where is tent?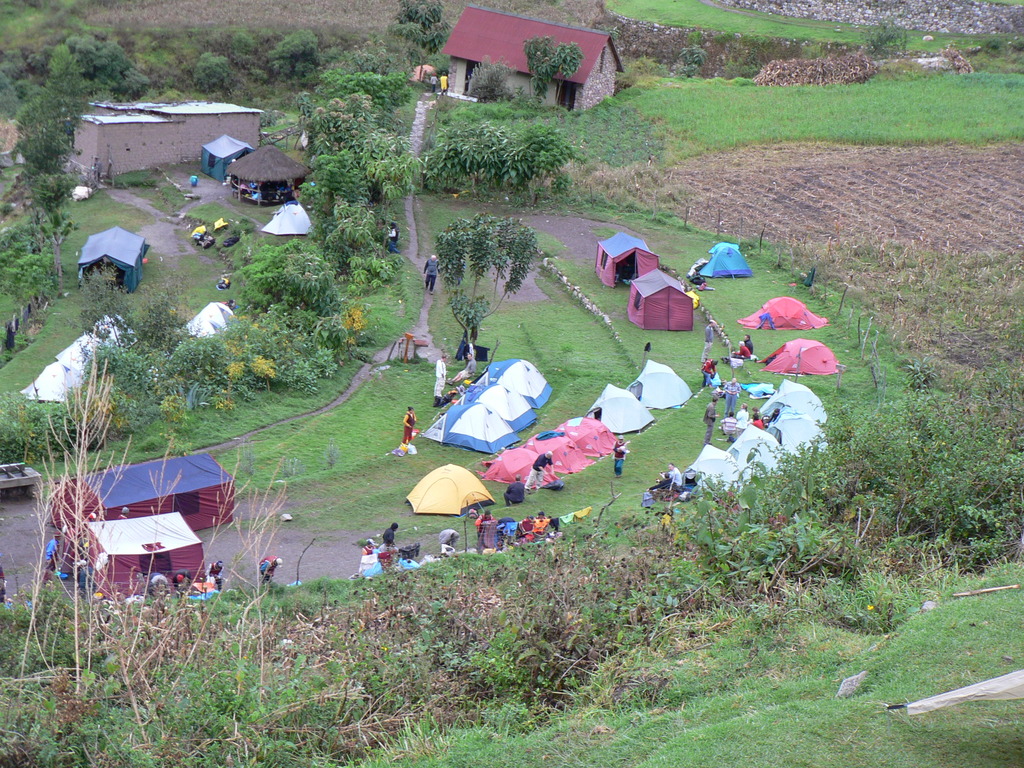
<region>589, 239, 664, 286</region>.
